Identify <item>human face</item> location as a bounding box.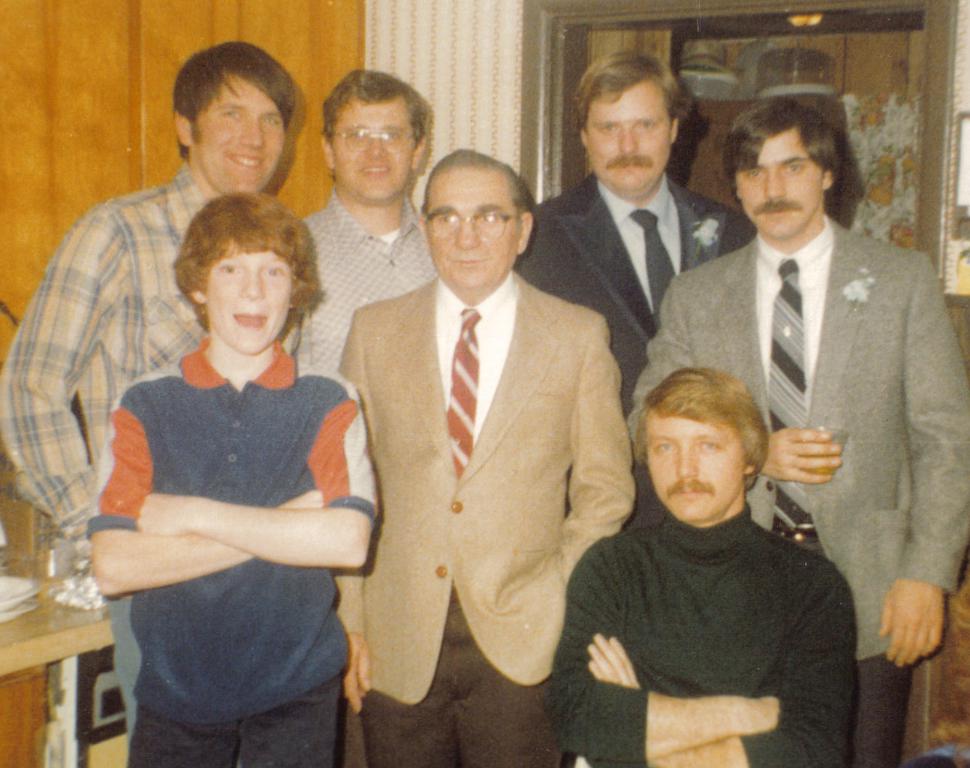
[left=205, top=233, right=296, bottom=349].
